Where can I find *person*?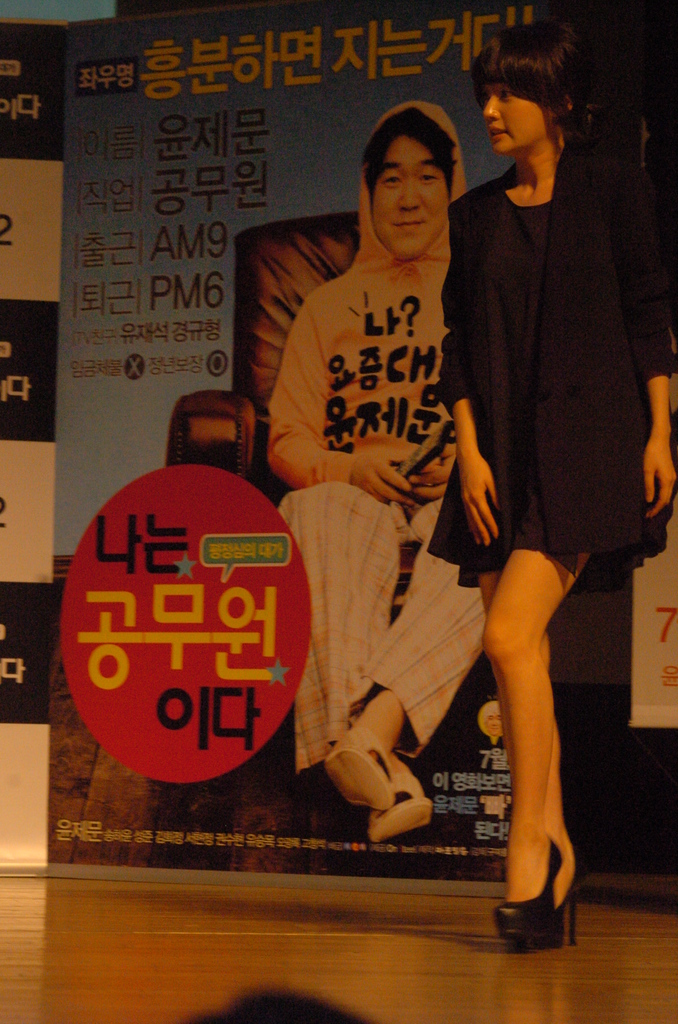
You can find it at select_region(433, 19, 677, 946).
